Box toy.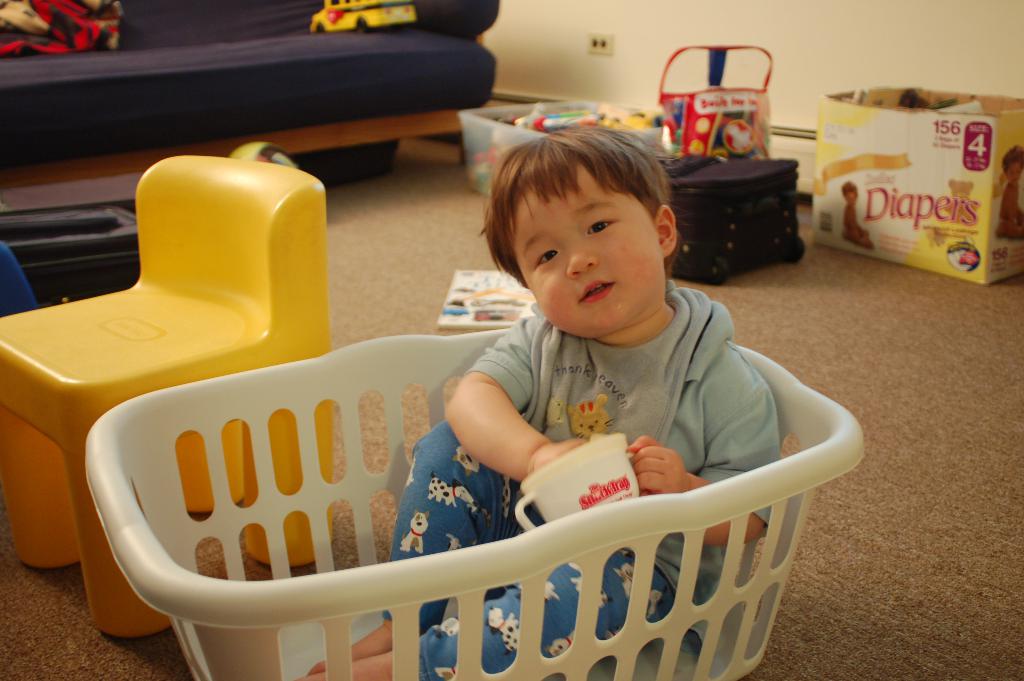
bbox=[309, 0, 420, 40].
